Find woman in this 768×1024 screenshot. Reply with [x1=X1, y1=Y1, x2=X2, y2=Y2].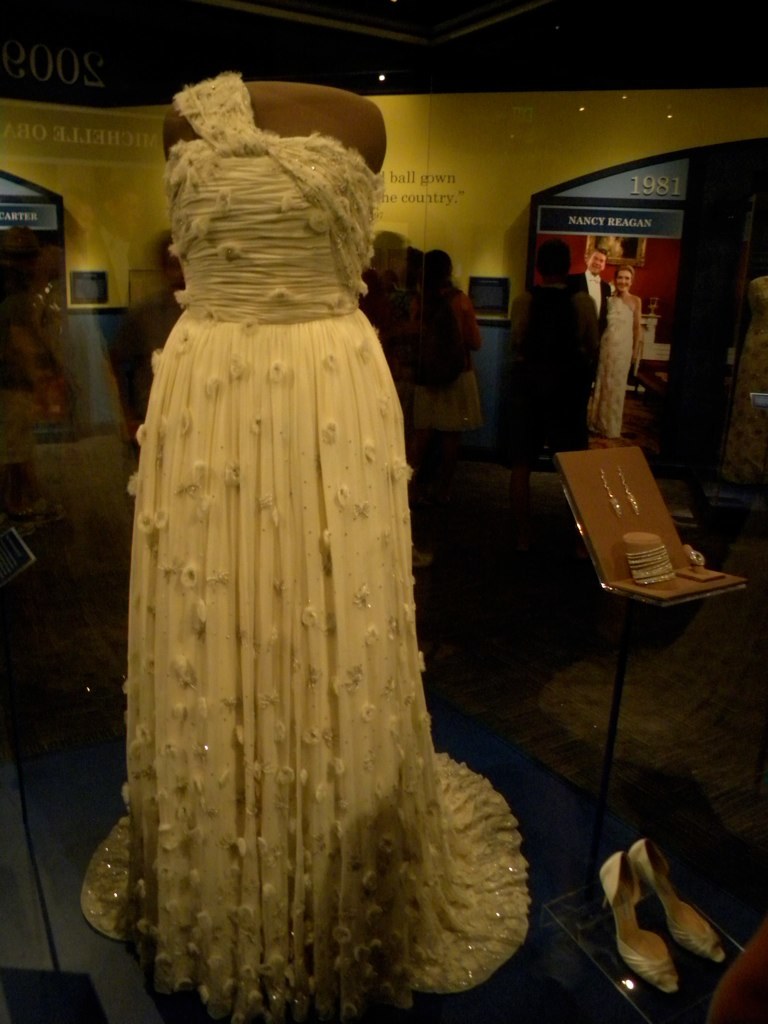
[x1=596, y1=259, x2=642, y2=442].
